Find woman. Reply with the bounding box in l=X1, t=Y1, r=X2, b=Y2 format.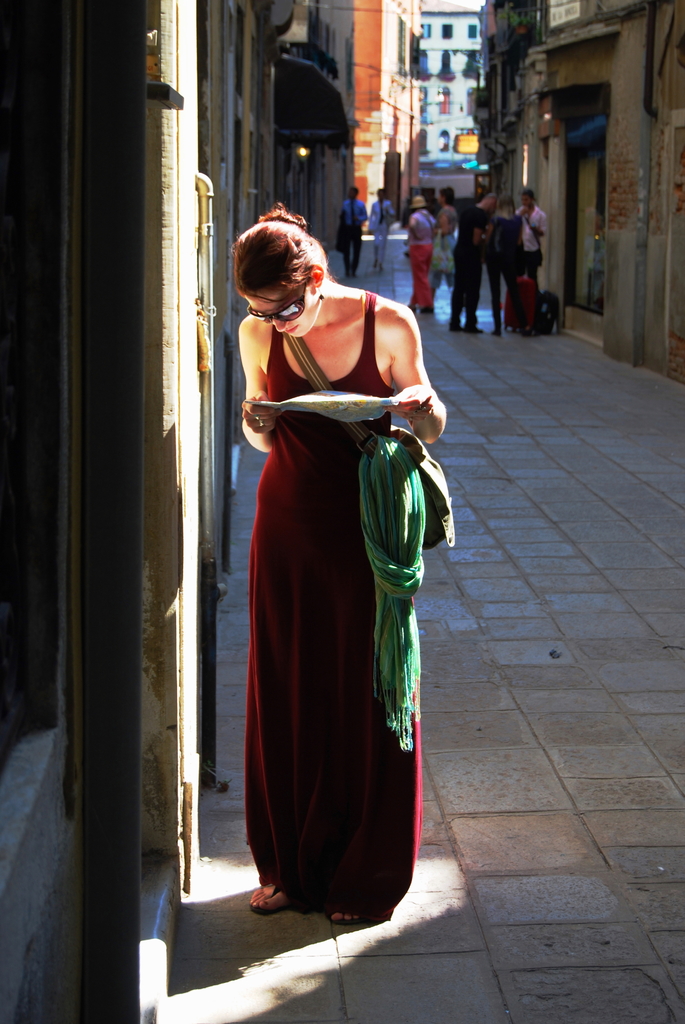
l=226, t=205, r=441, b=941.
